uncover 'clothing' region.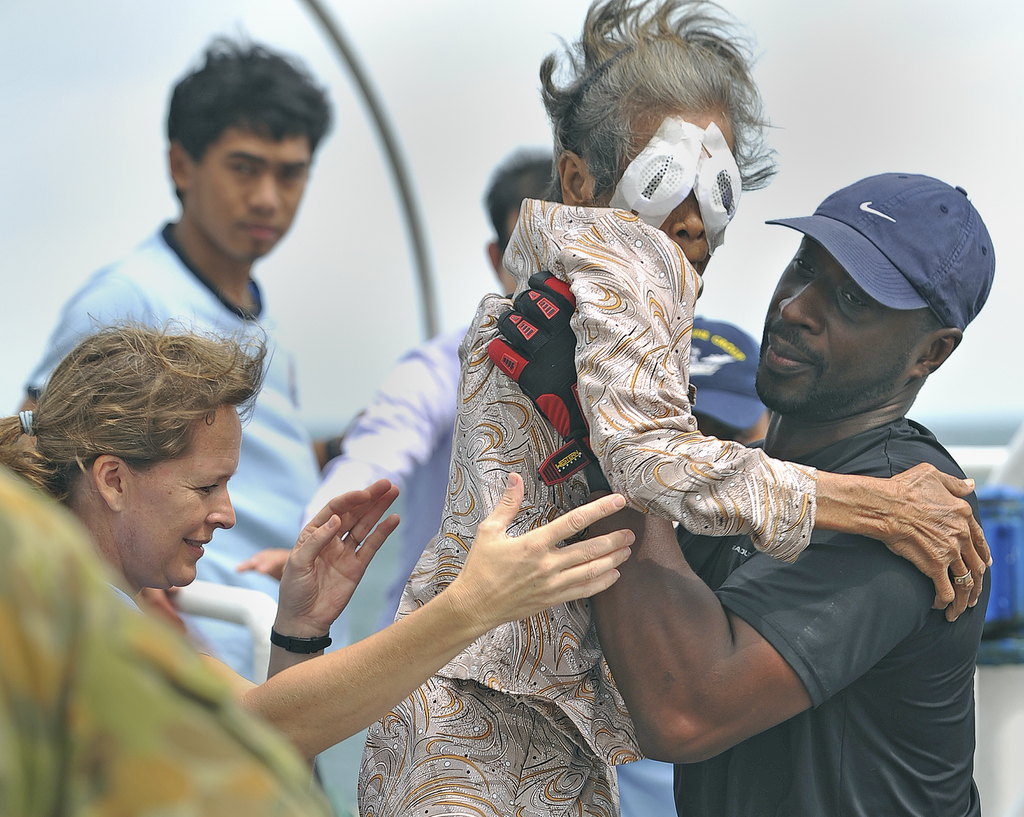
Uncovered: <box>615,764,678,816</box>.
